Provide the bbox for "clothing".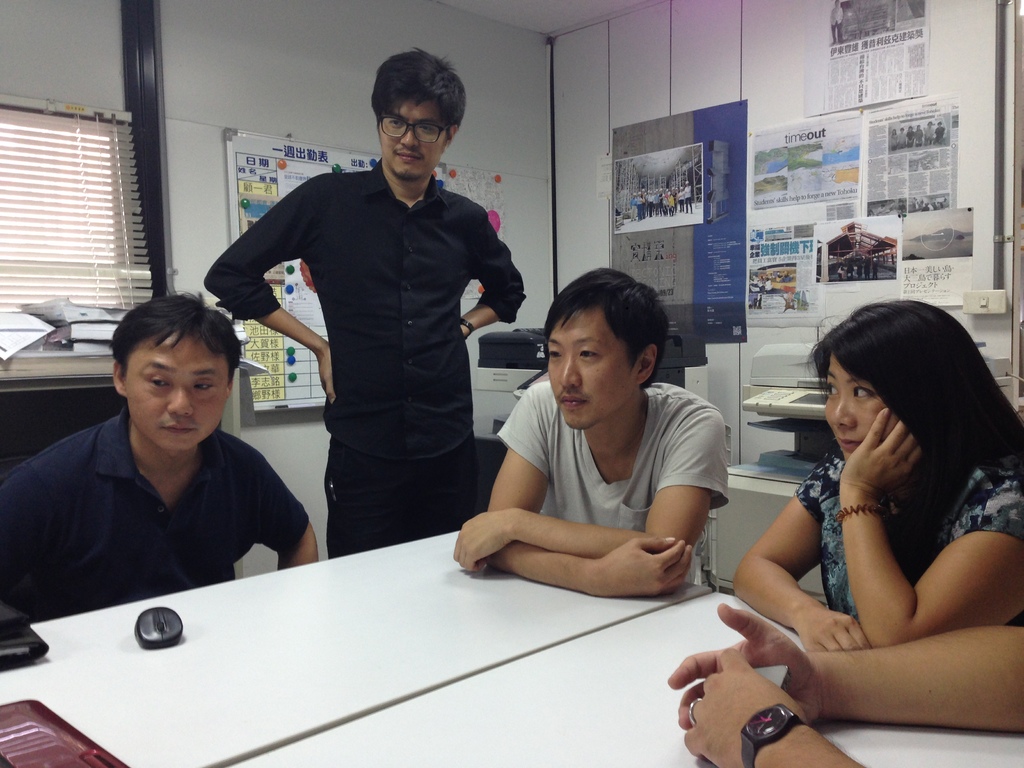
225,111,522,559.
